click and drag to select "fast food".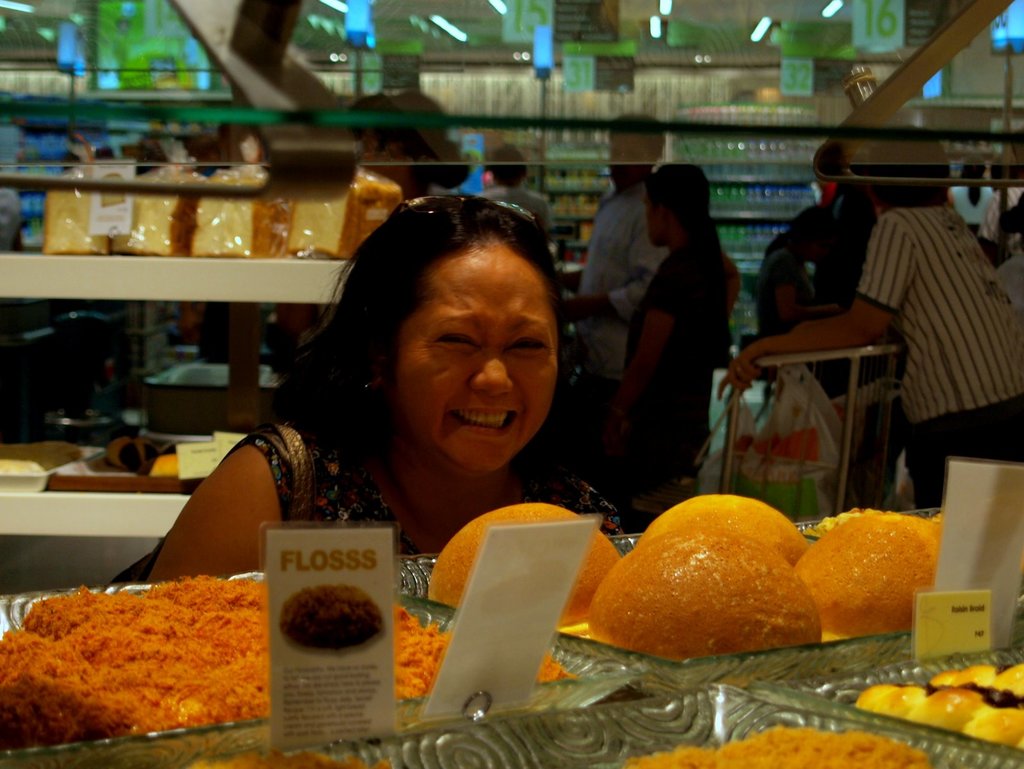
Selection: 430, 498, 627, 629.
